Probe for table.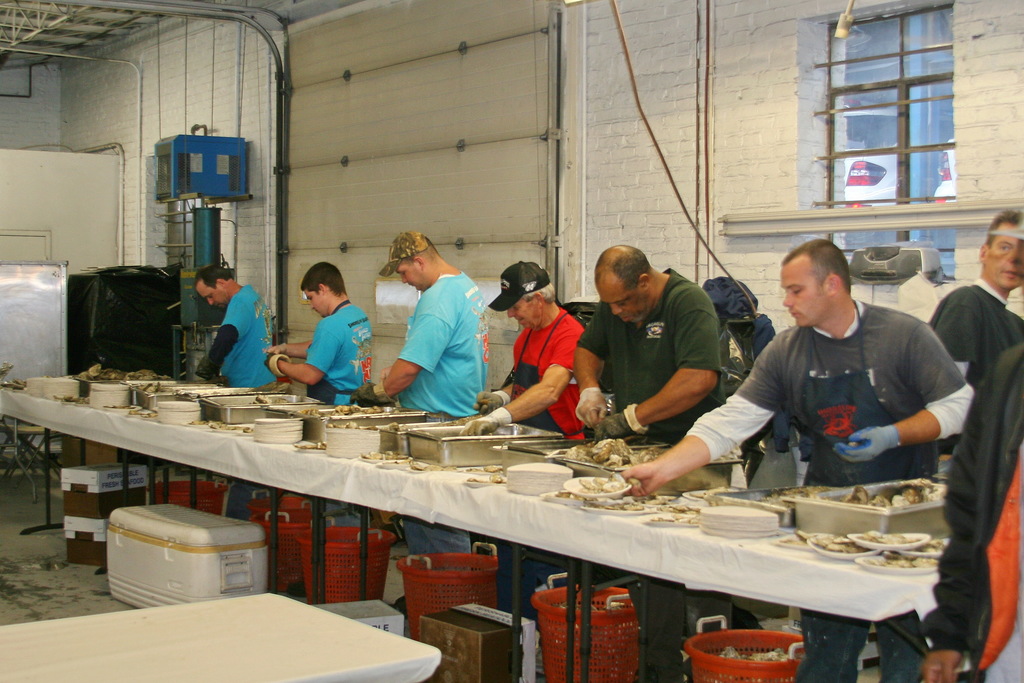
Probe result: Rect(0, 372, 954, 682).
